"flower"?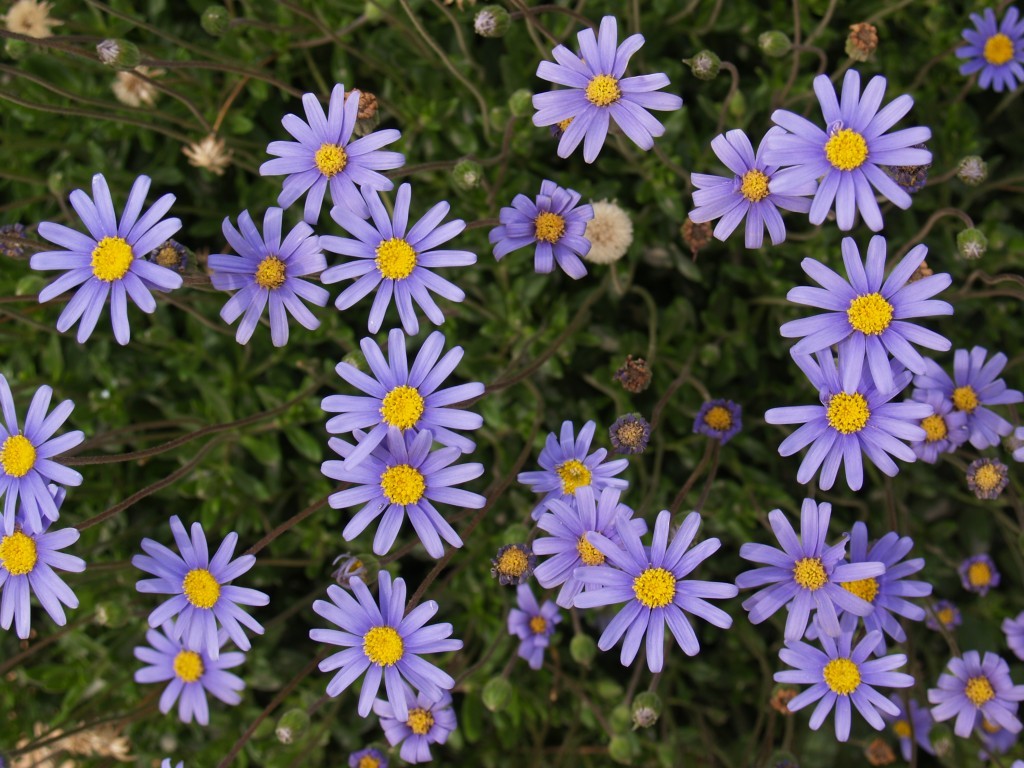
detection(927, 645, 1023, 740)
